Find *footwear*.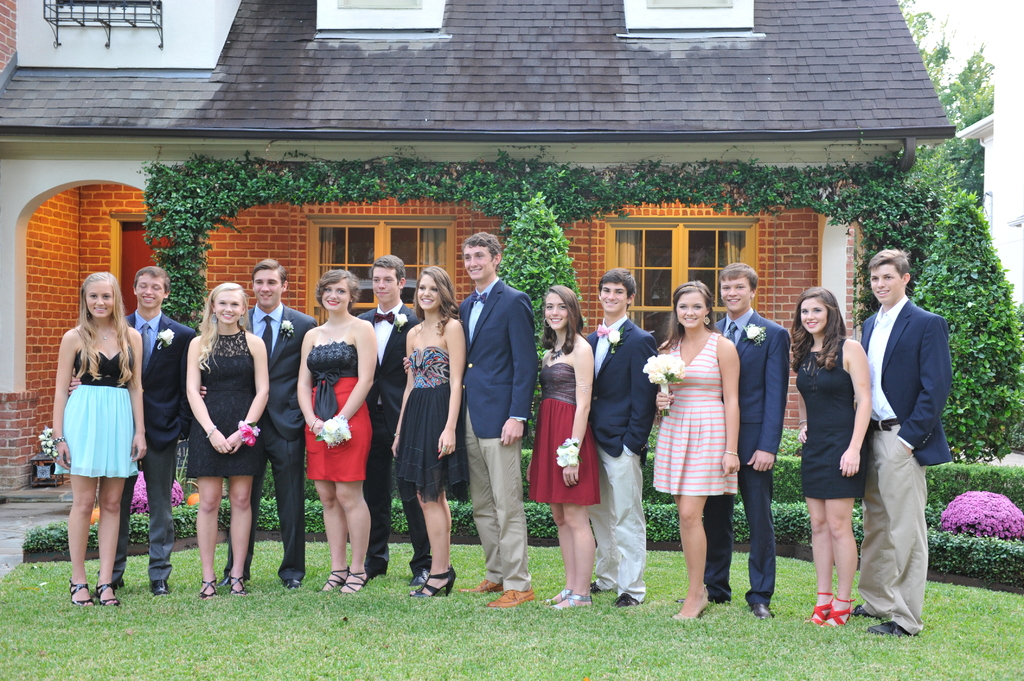
crop(858, 604, 869, 613).
